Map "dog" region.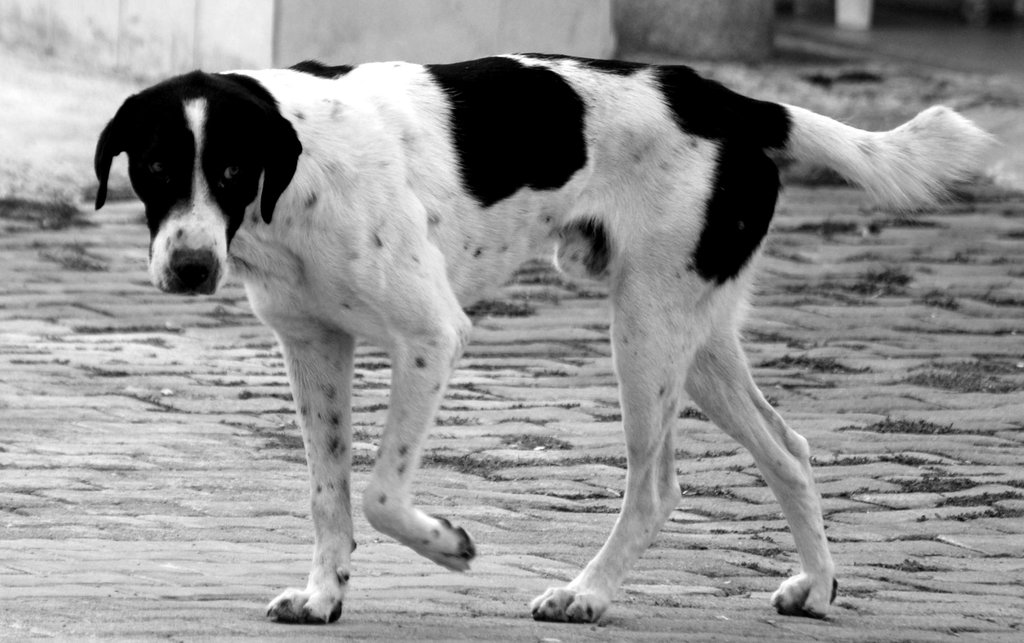
Mapped to [91, 50, 1016, 626].
